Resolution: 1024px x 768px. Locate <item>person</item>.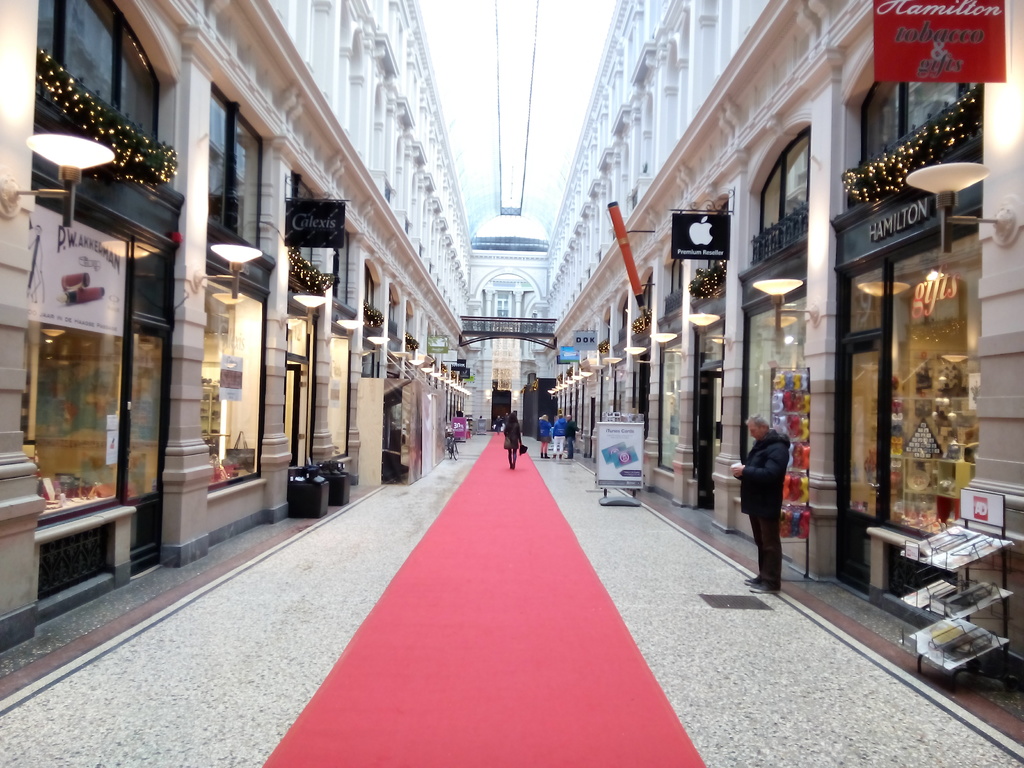
crop(741, 403, 813, 601).
